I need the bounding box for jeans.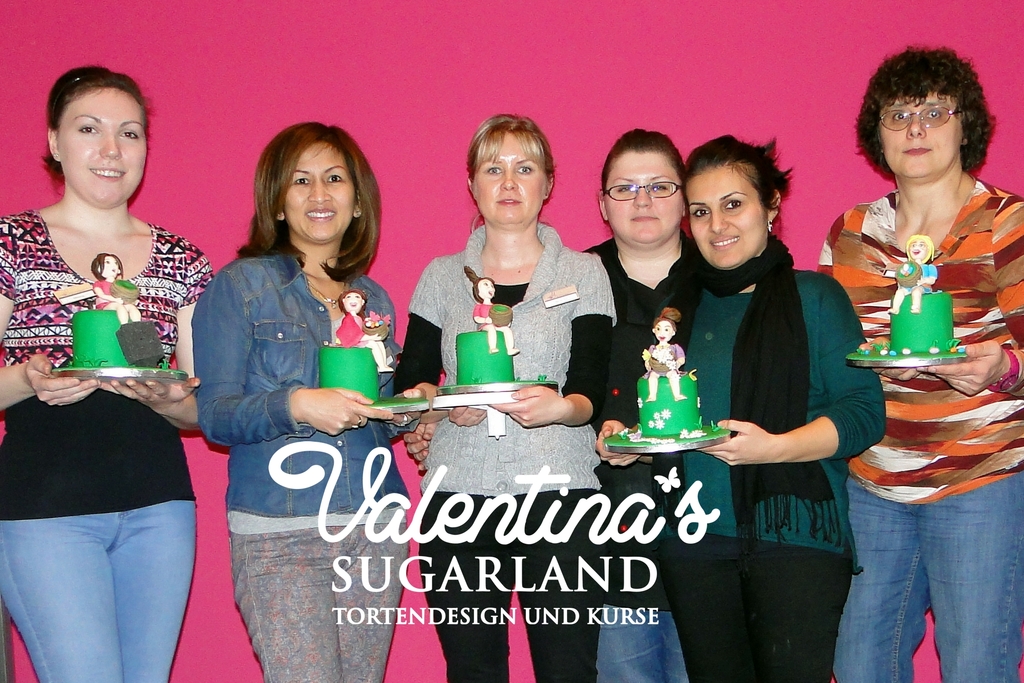
Here it is: l=670, t=523, r=845, b=682.
